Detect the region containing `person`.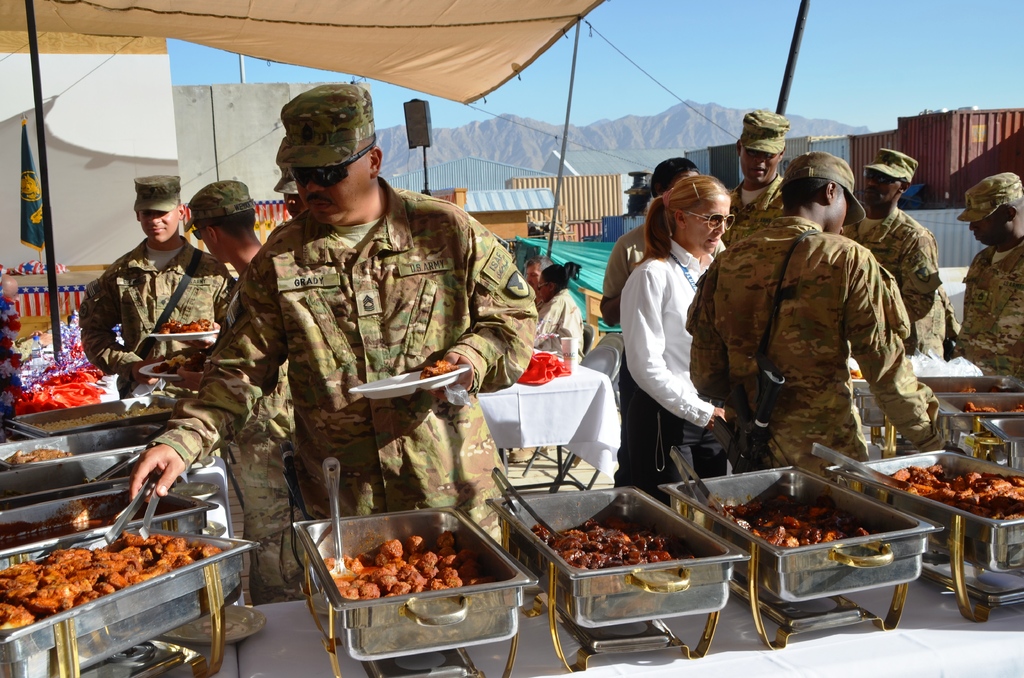
region(721, 102, 788, 245).
